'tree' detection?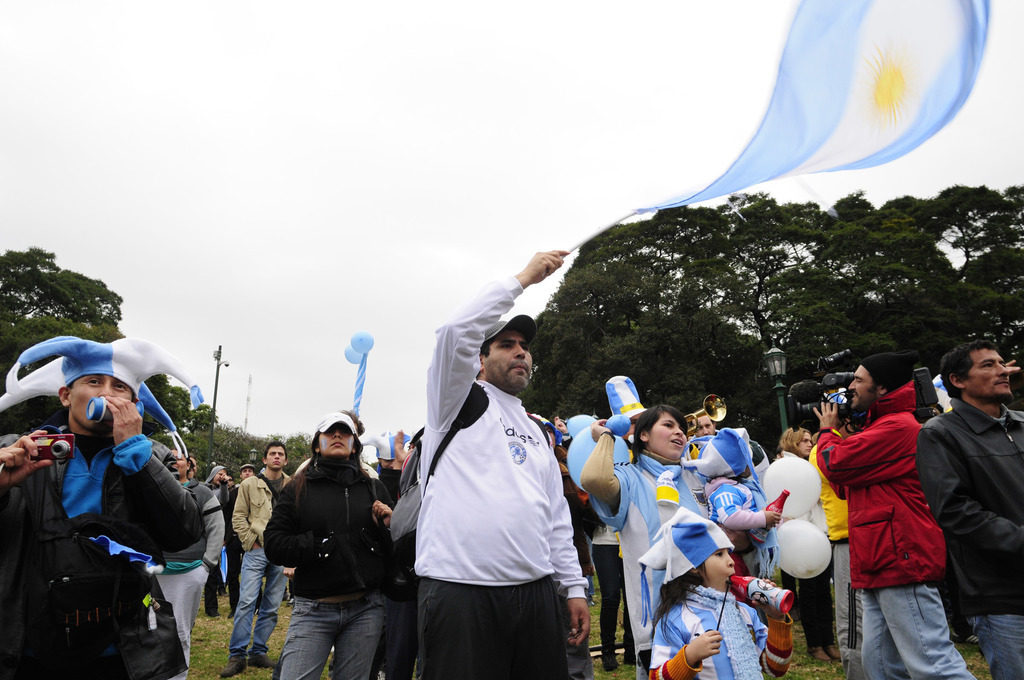
bbox=(148, 365, 230, 428)
